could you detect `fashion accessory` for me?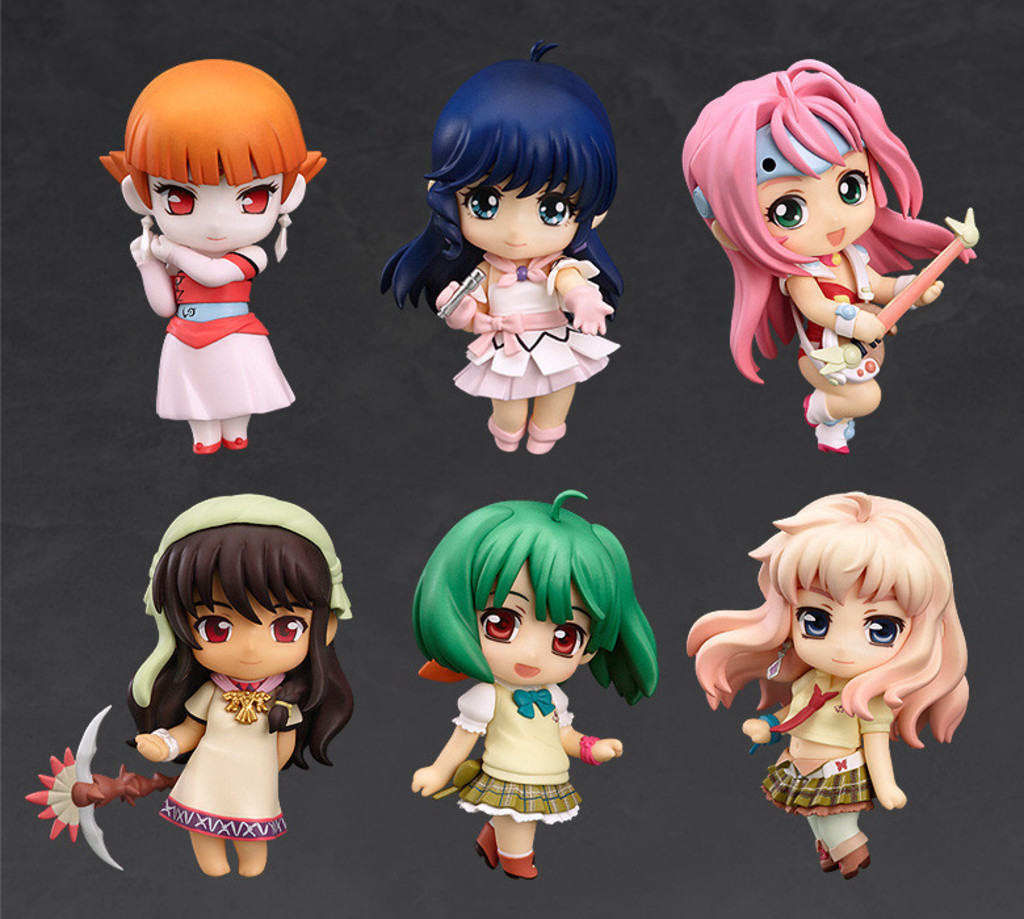
Detection result: 525 417 563 450.
